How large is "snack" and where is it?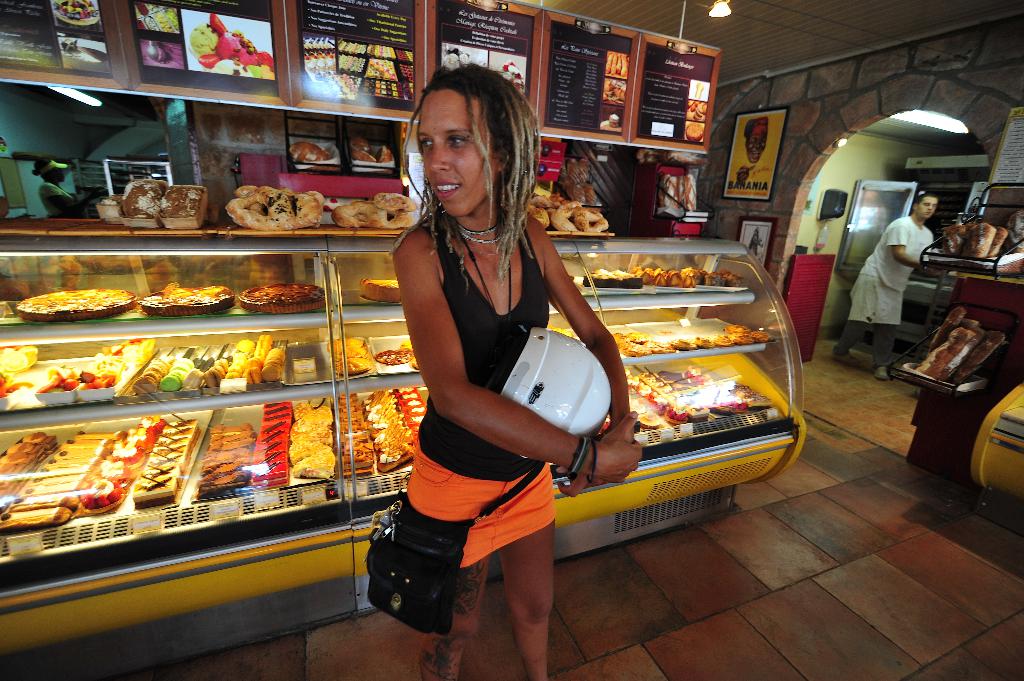
Bounding box: (x1=20, y1=287, x2=138, y2=316).
